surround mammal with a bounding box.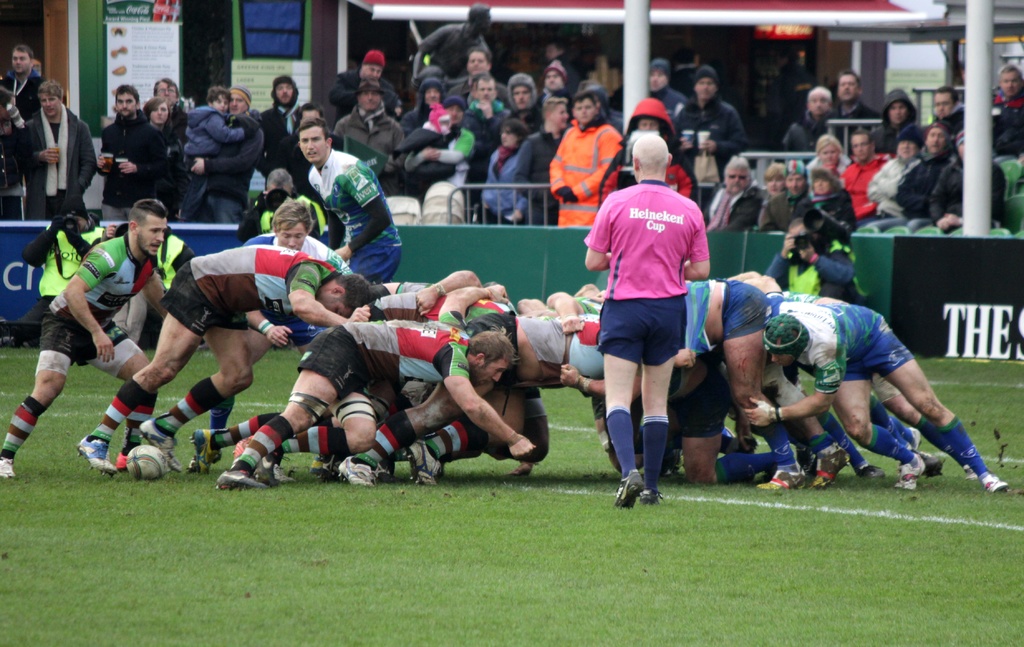
detection(528, 56, 573, 125).
